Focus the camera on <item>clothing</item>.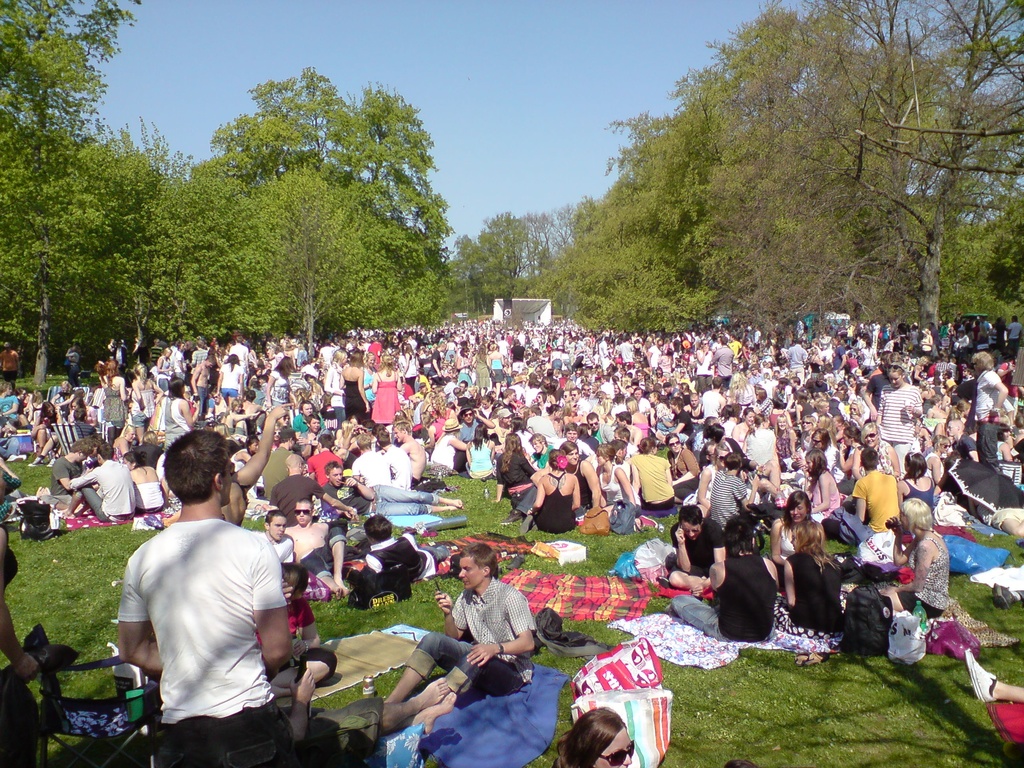
Focus region: select_region(400, 630, 538, 700).
